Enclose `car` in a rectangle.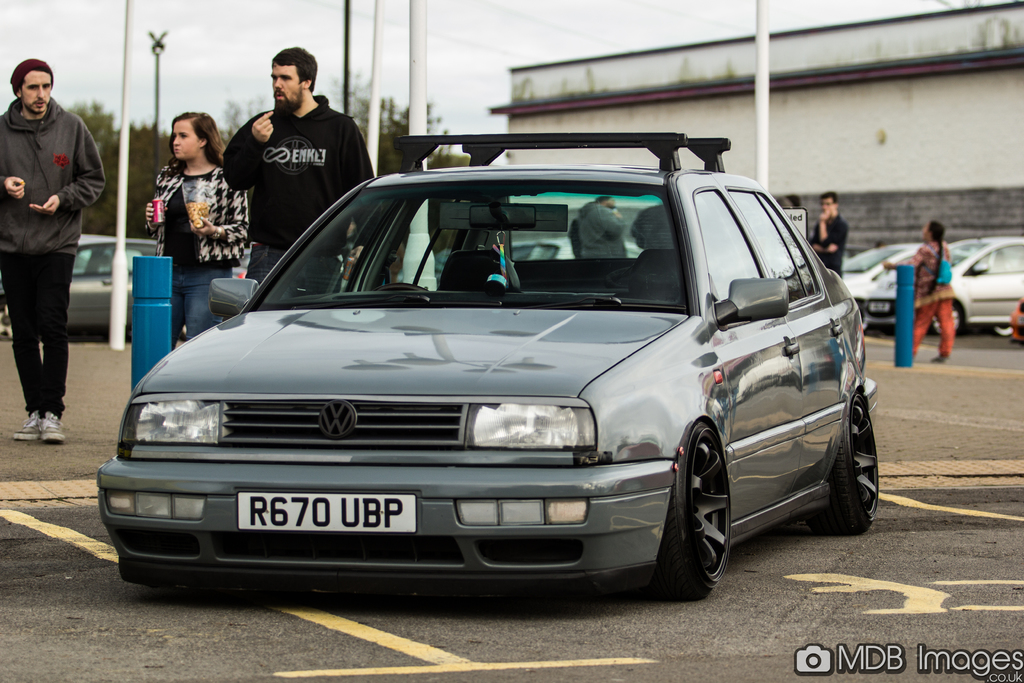
l=96, t=131, r=887, b=604.
